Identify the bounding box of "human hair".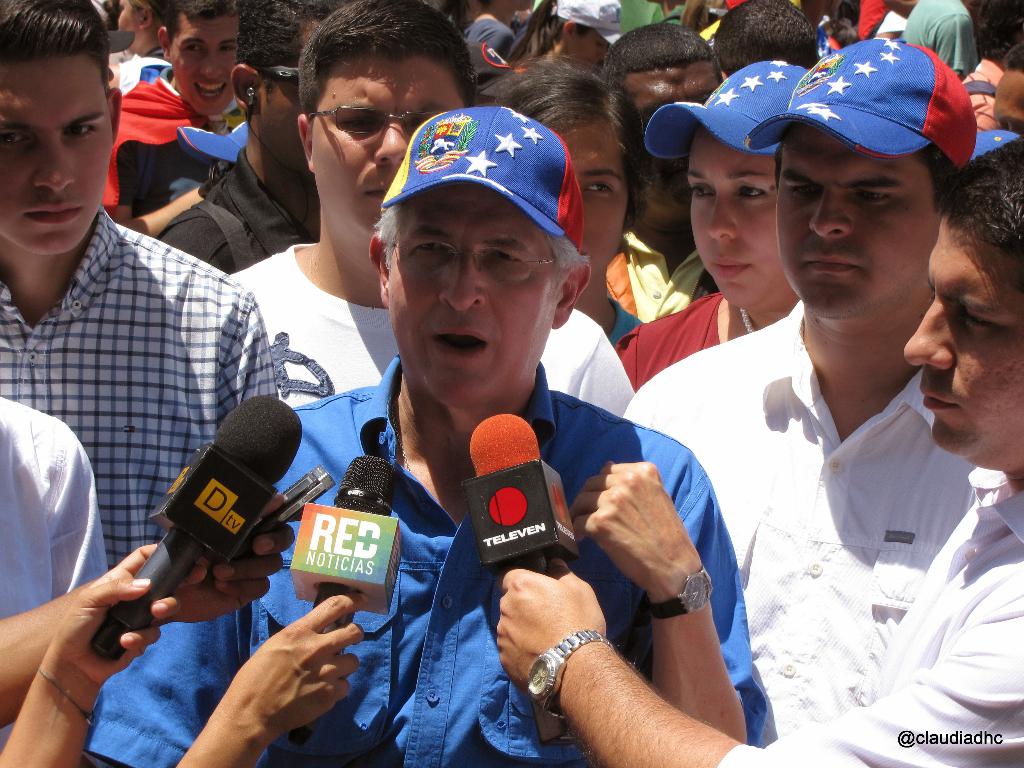
select_region(285, 15, 472, 145).
